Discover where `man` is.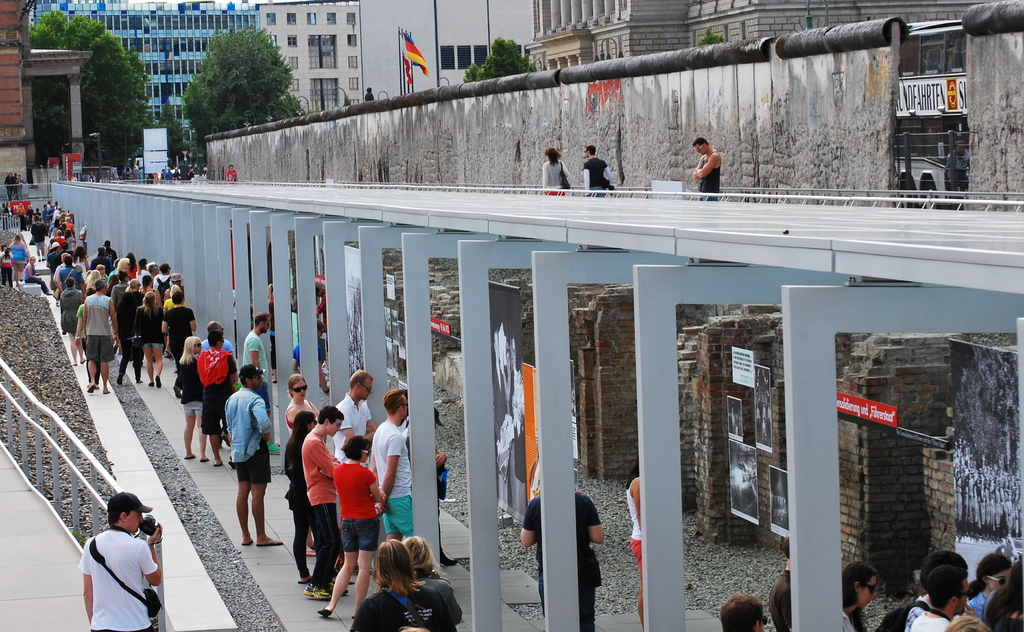
Discovered at BBox(911, 562, 964, 631).
